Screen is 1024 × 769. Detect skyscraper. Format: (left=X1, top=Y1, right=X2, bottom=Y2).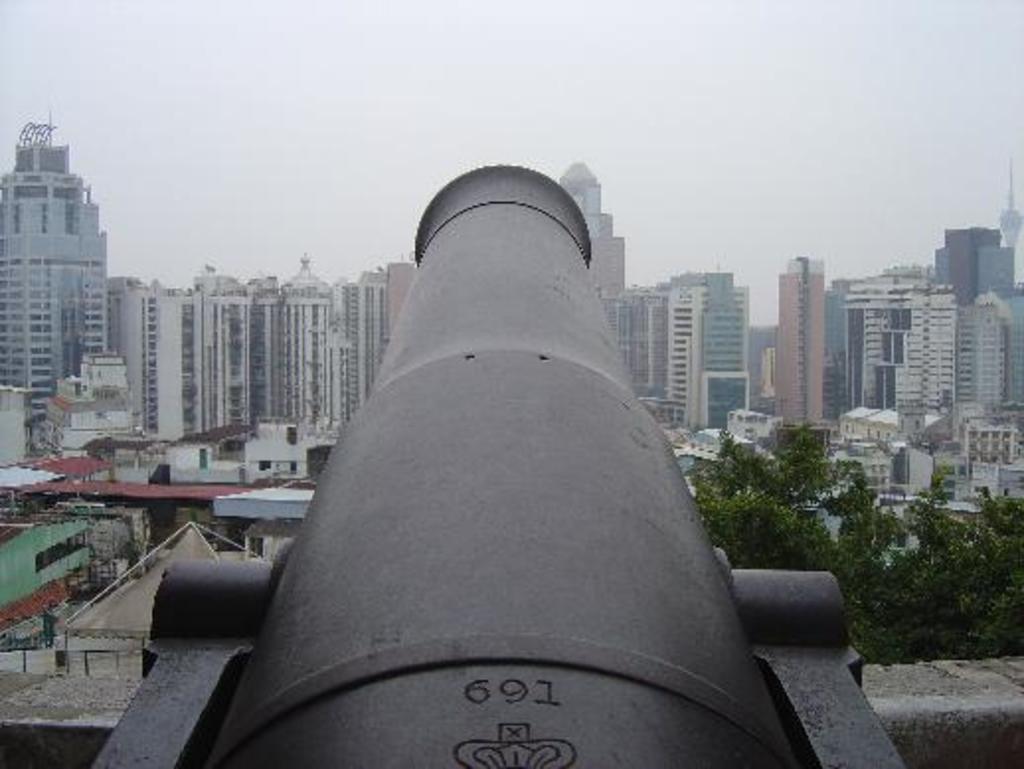
(left=563, top=156, right=625, bottom=281).
